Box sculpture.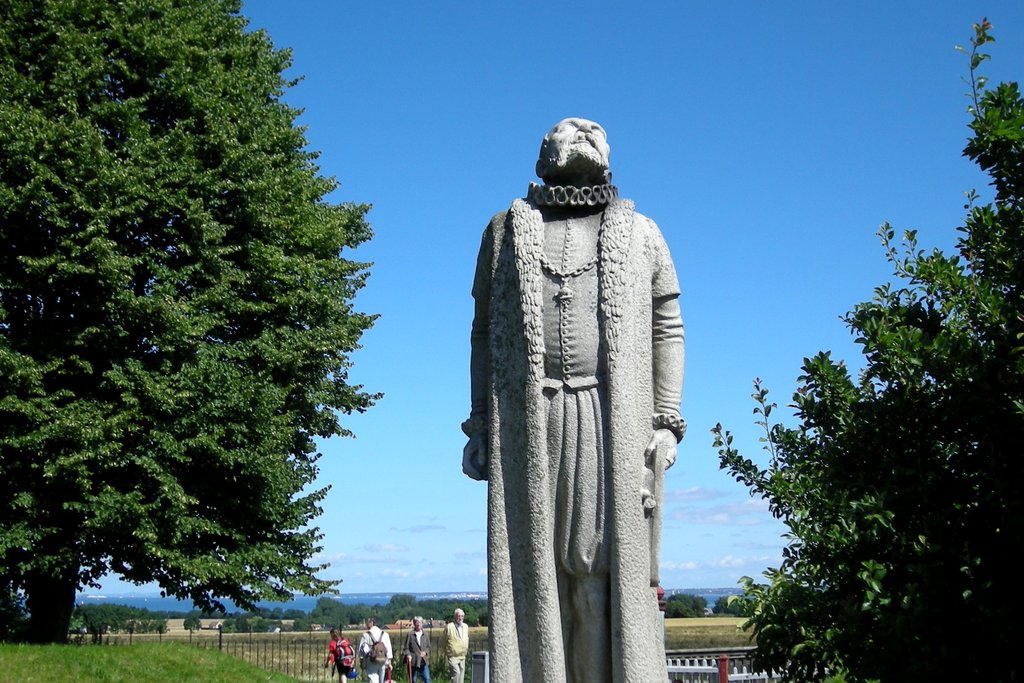
box=[463, 113, 696, 682].
